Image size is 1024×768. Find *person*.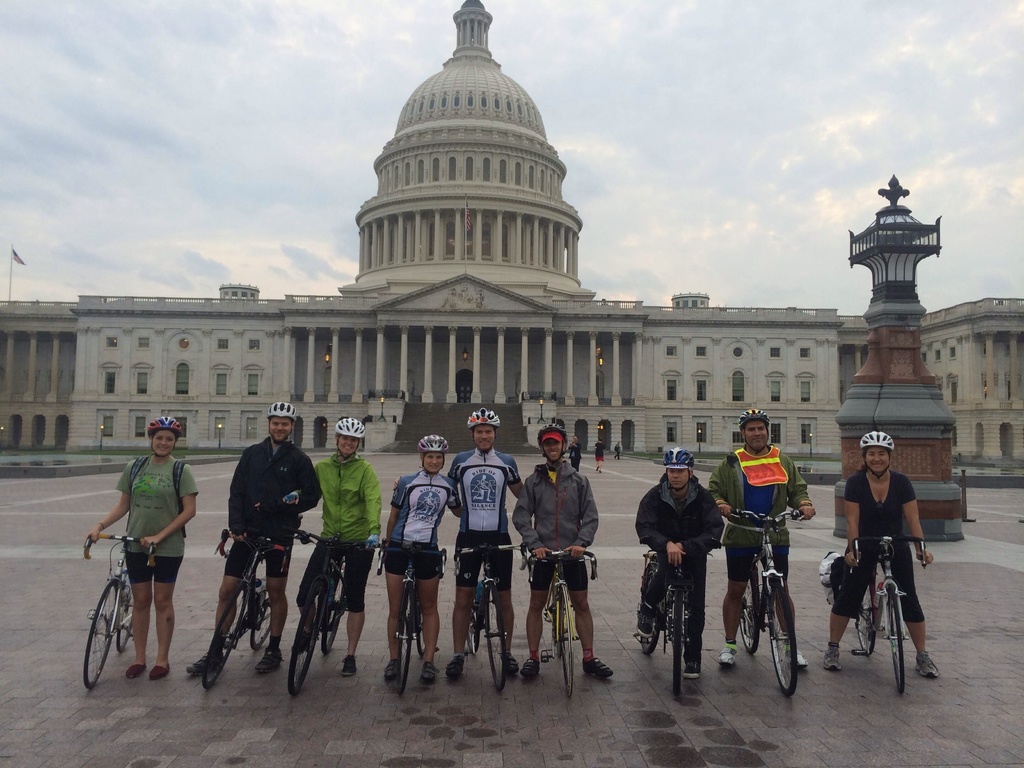
Rect(596, 436, 609, 470).
